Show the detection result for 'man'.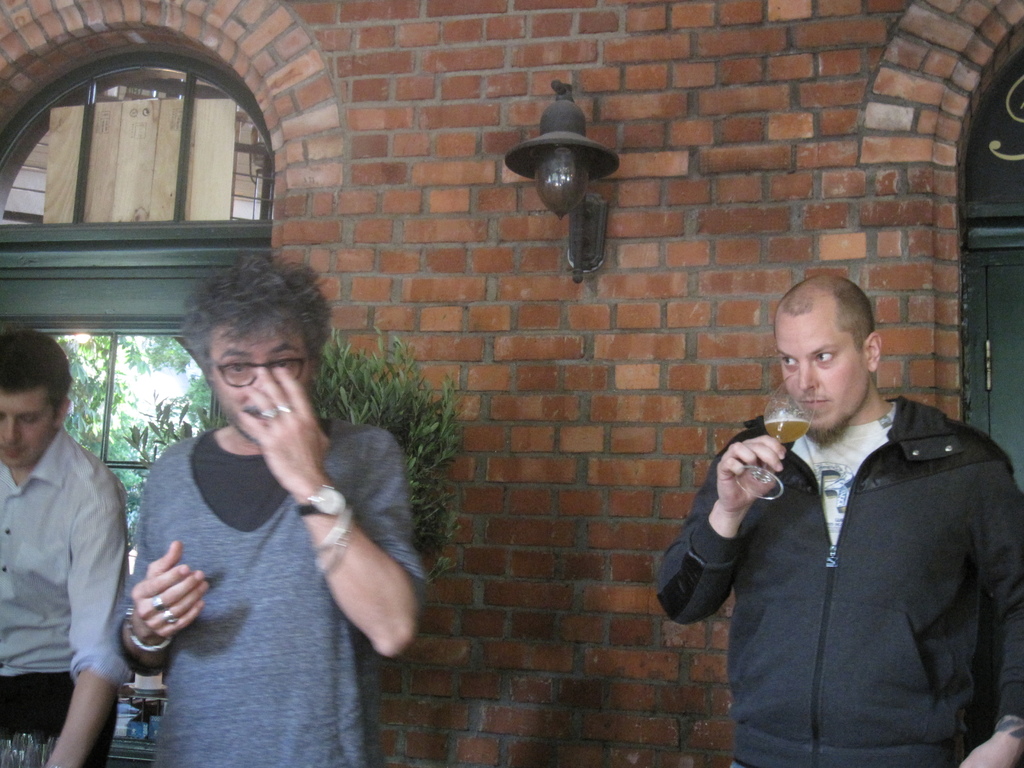
BBox(0, 331, 135, 767).
